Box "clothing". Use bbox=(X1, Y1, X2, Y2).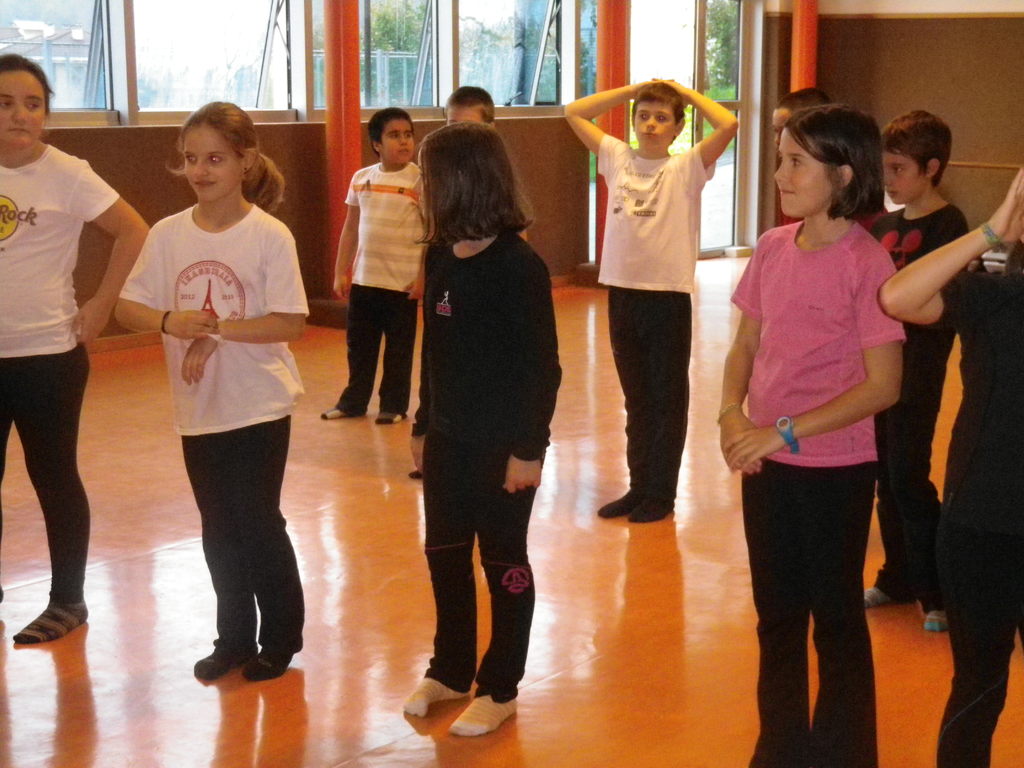
bbox=(871, 400, 938, 604).
